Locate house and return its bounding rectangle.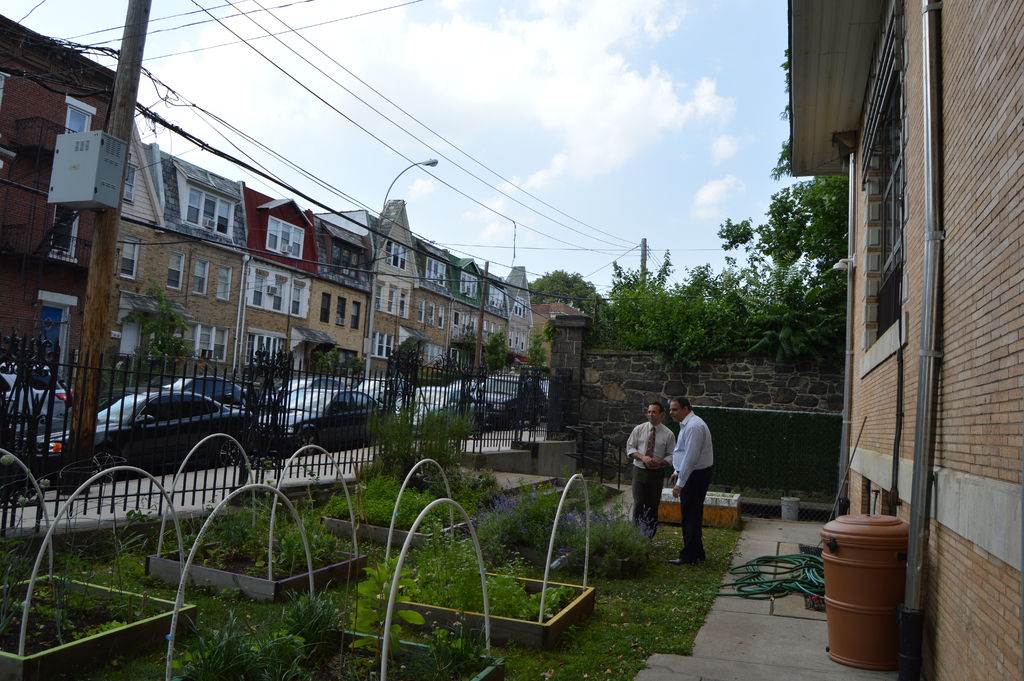
0:28:145:438.
